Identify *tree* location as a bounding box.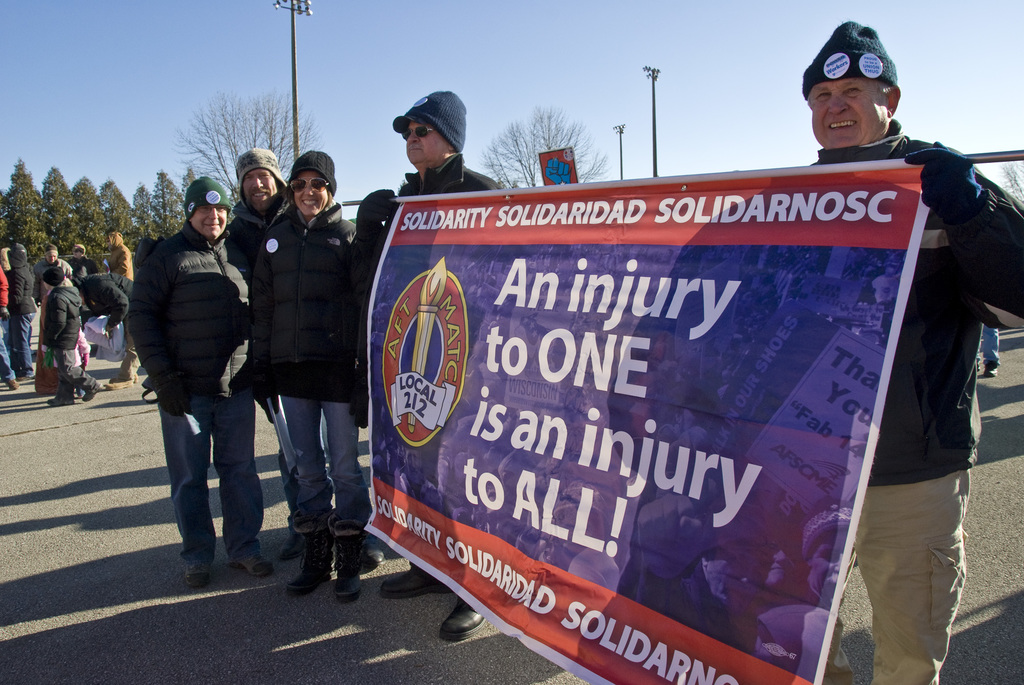
box=[93, 174, 138, 267].
